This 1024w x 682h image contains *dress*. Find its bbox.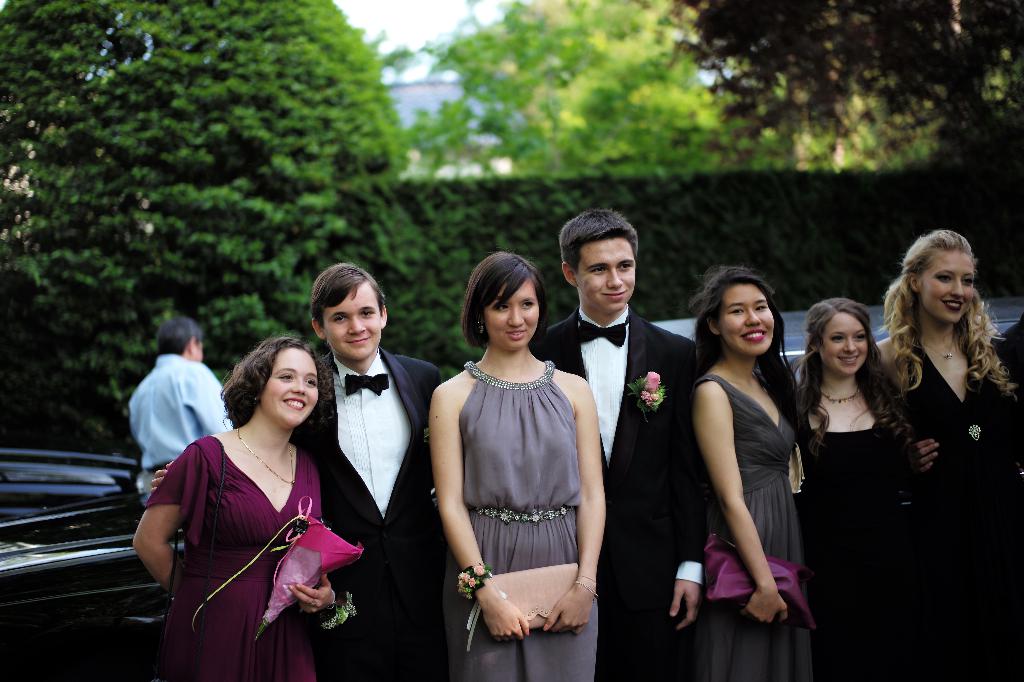
[left=703, top=374, right=811, bottom=681].
